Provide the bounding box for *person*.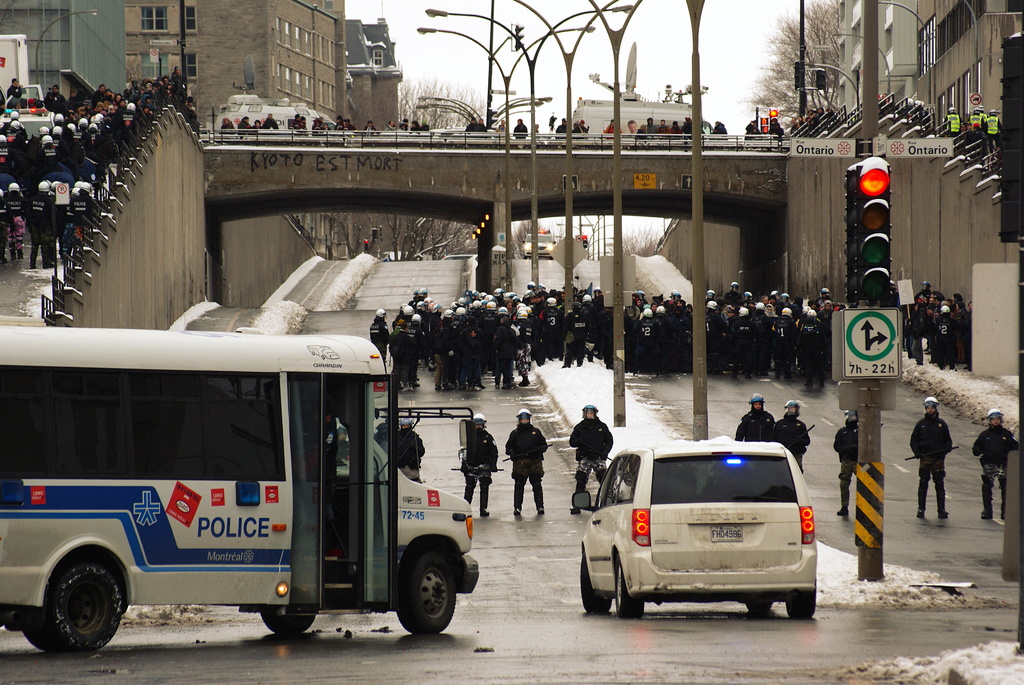
{"x1": 461, "y1": 413, "x2": 489, "y2": 523}.
